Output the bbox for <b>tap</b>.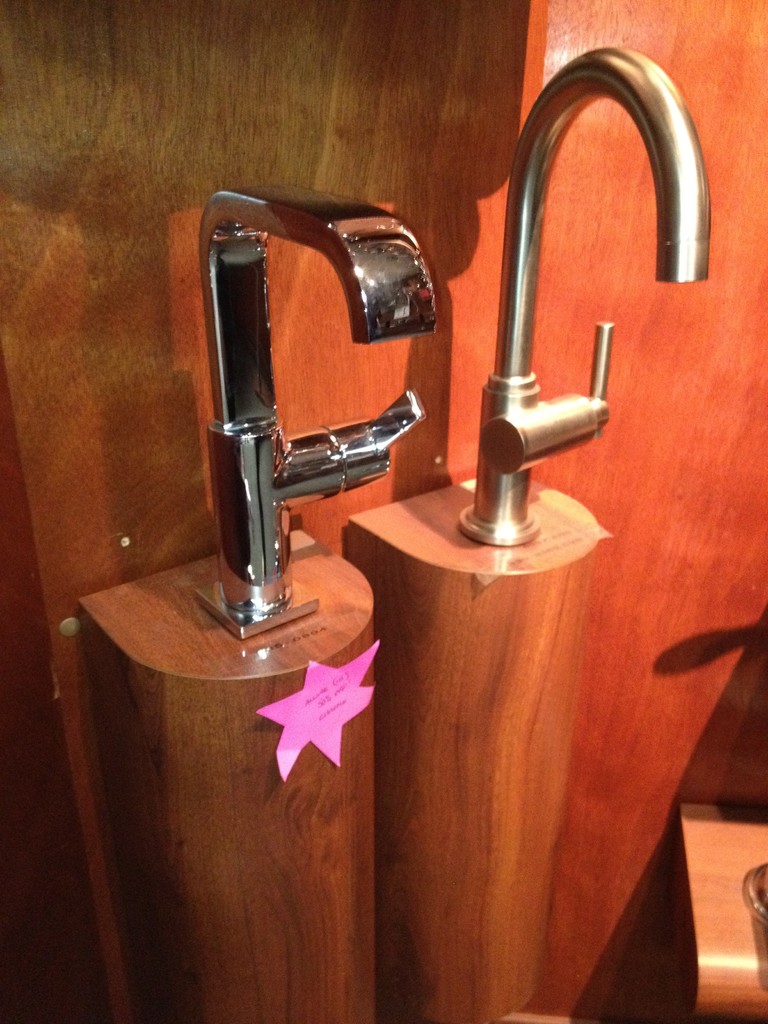
detection(182, 191, 445, 650).
